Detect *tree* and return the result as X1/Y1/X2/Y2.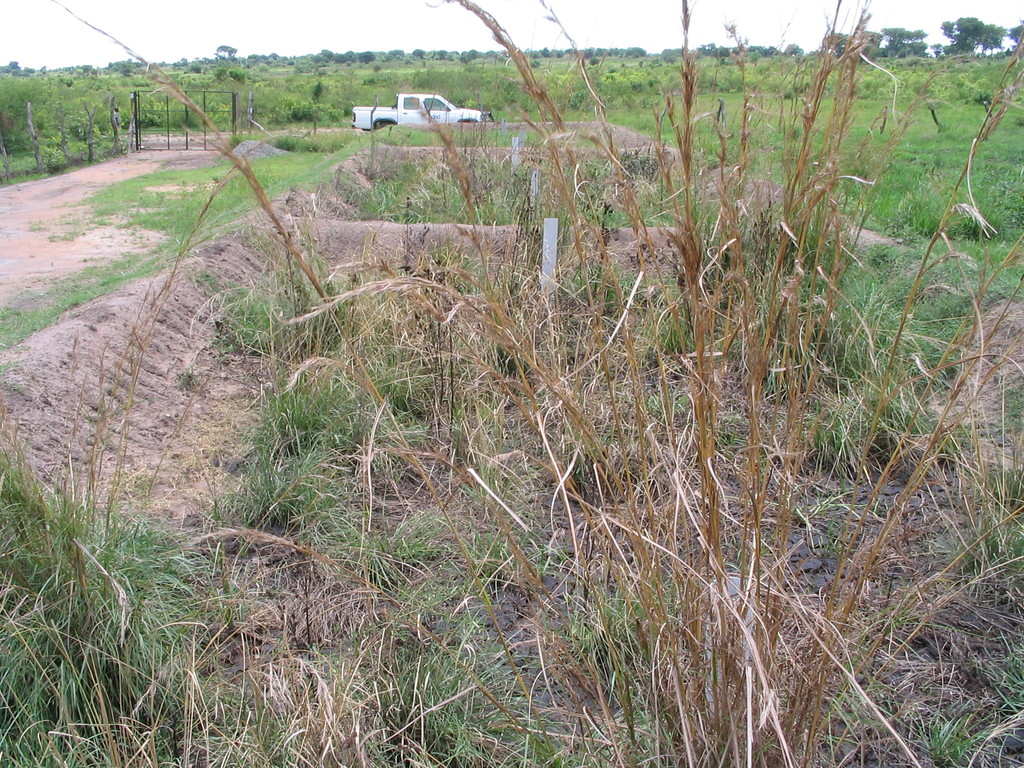
1006/19/1023/45.
